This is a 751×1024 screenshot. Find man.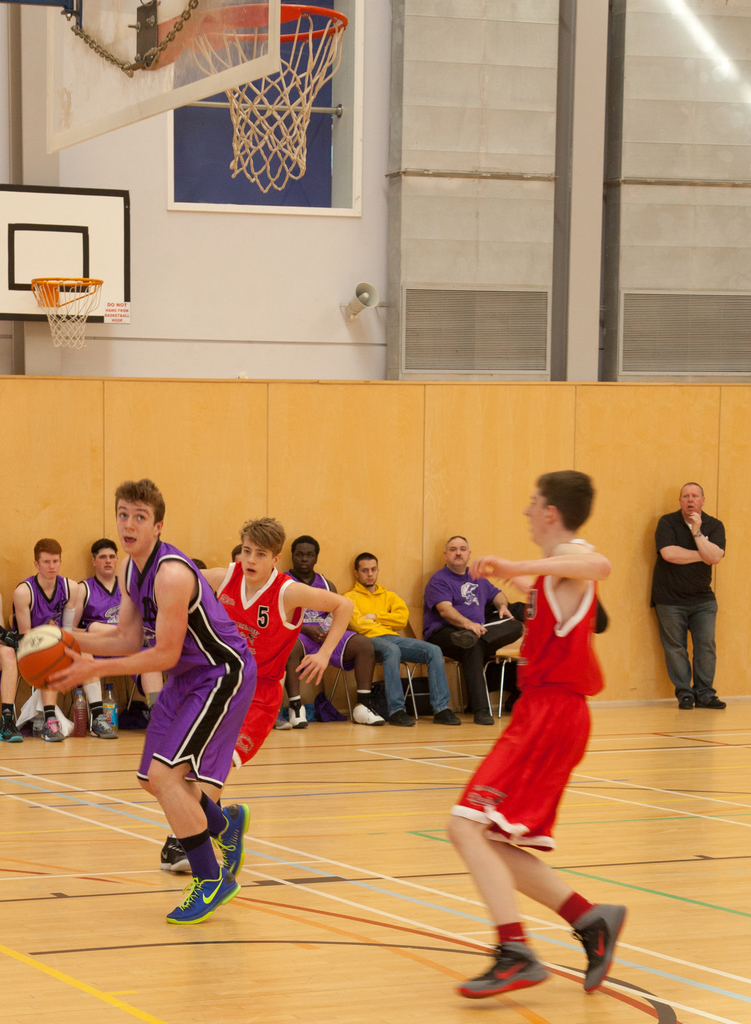
Bounding box: {"x1": 10, "y1": 540, "x2": 122, "y2": 740}.
